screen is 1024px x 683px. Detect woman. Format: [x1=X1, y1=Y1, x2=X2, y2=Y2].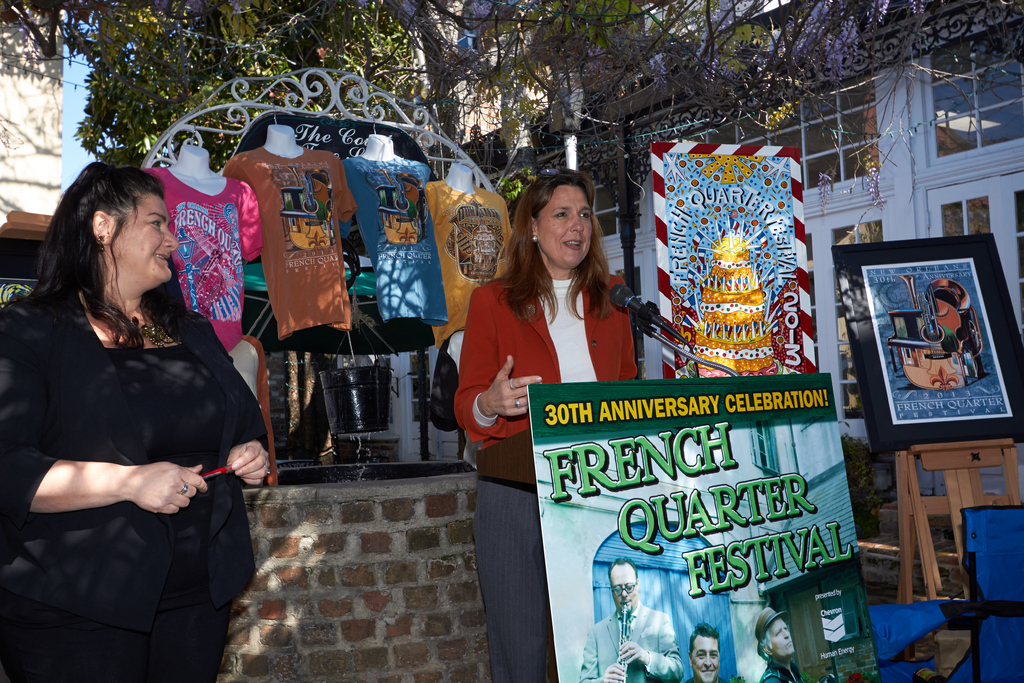
[x1=0, y1=158, x2=271, y2=682].
